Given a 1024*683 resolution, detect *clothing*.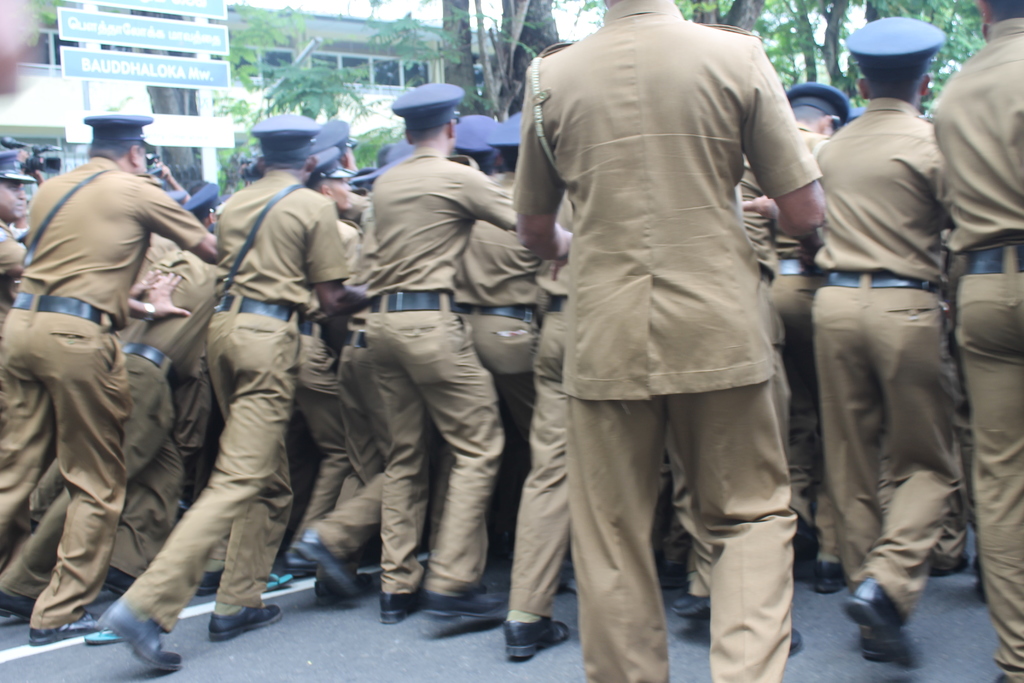
x1=767 y1=125 x2=841 y2=524.
